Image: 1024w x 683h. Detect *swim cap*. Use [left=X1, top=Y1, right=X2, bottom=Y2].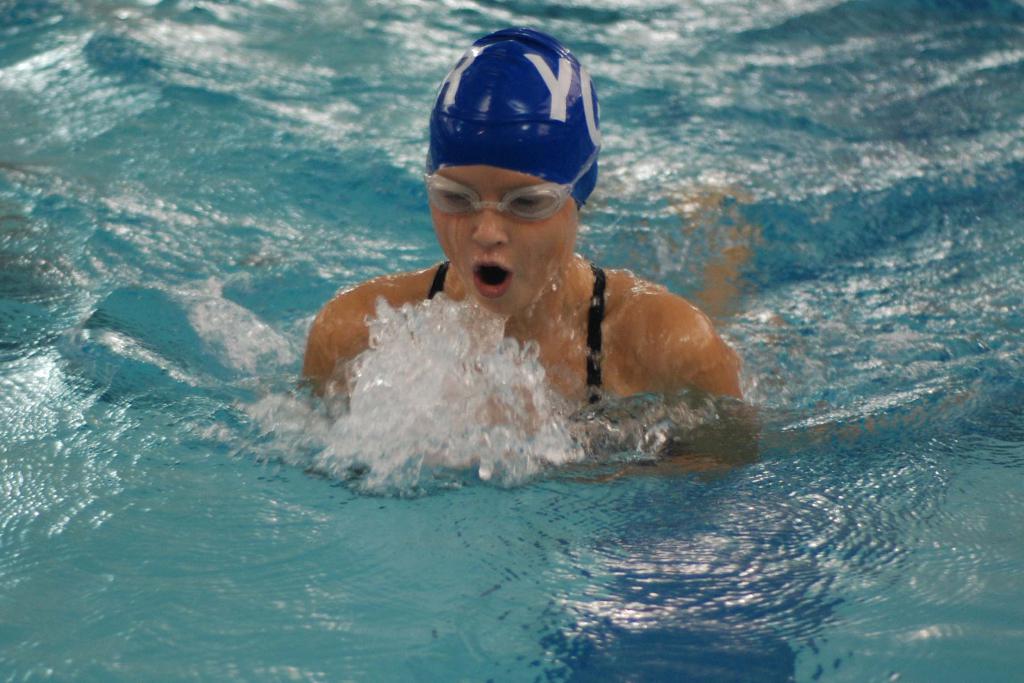
[left=425, top=28, right=599, bottom=206].
